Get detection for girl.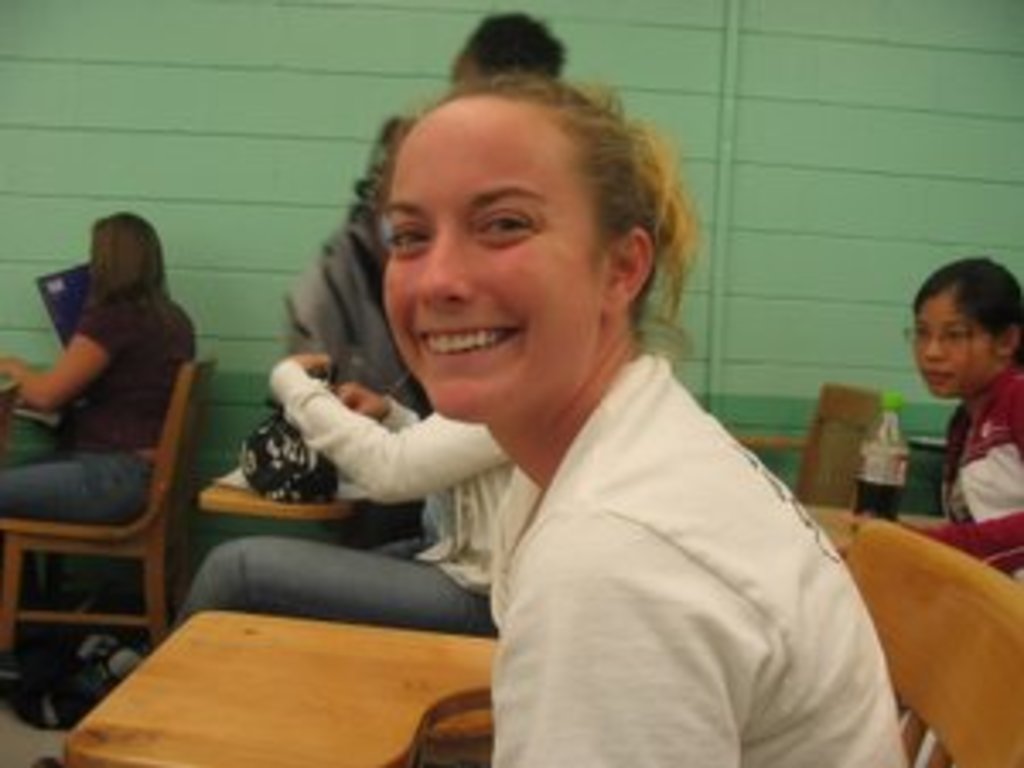
Detection: rect(864, 253, 1021, 580).
